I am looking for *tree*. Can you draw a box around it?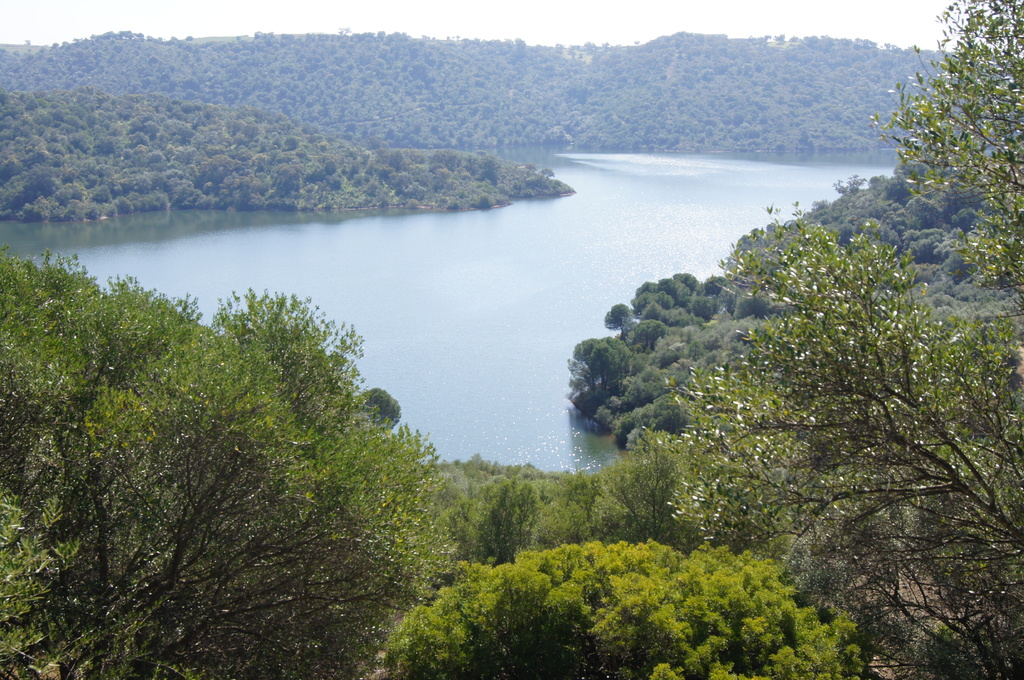
Sure, the bounding box is box(668, 0, 1023, 679).
